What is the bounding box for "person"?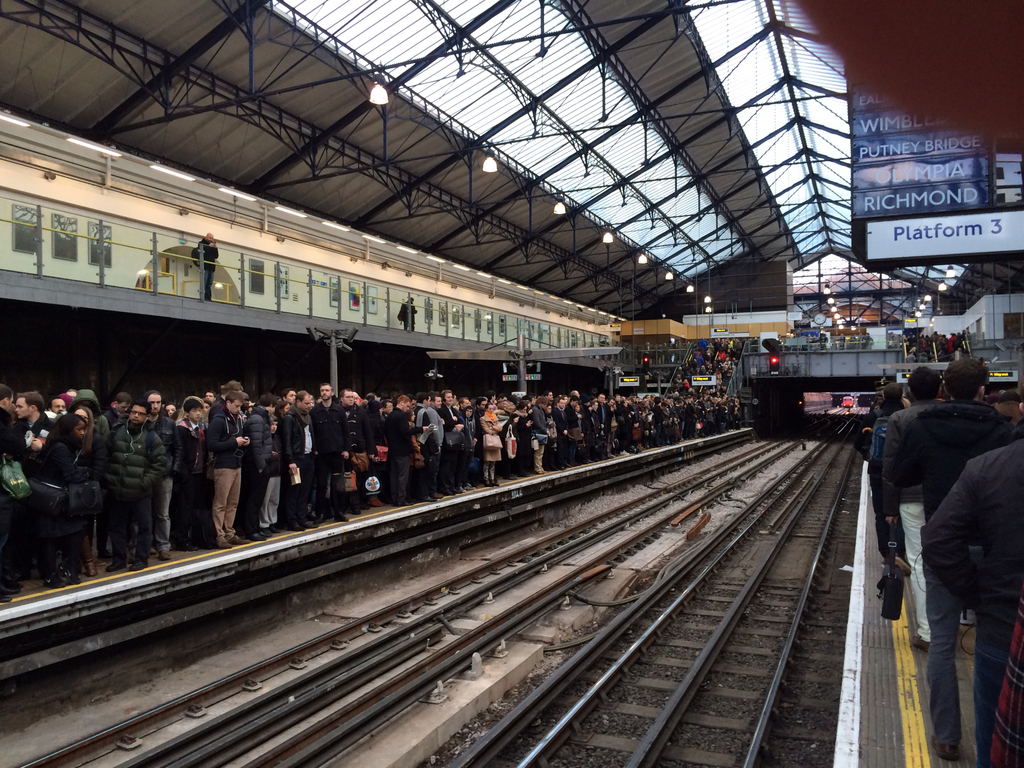
{"left": 914, "top": 355, "right": 1008, "bottom": 644}.
